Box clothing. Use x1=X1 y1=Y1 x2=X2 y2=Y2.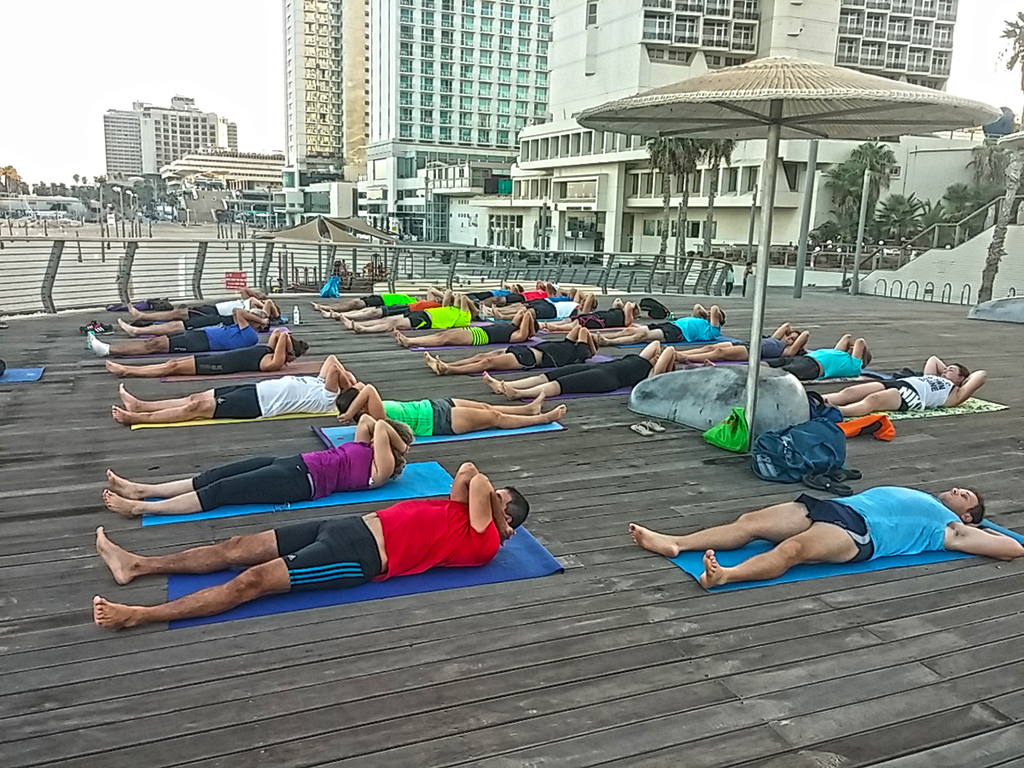
x1=462 y1=318 x2=527 y2=337.
